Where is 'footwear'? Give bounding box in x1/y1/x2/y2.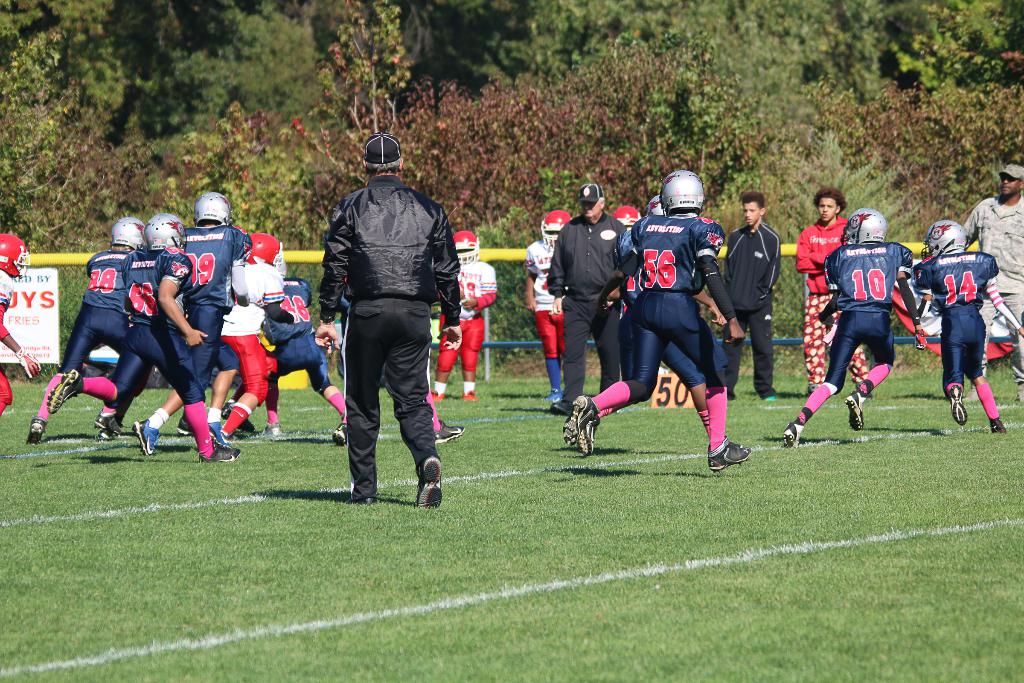
206/418/236/451.
